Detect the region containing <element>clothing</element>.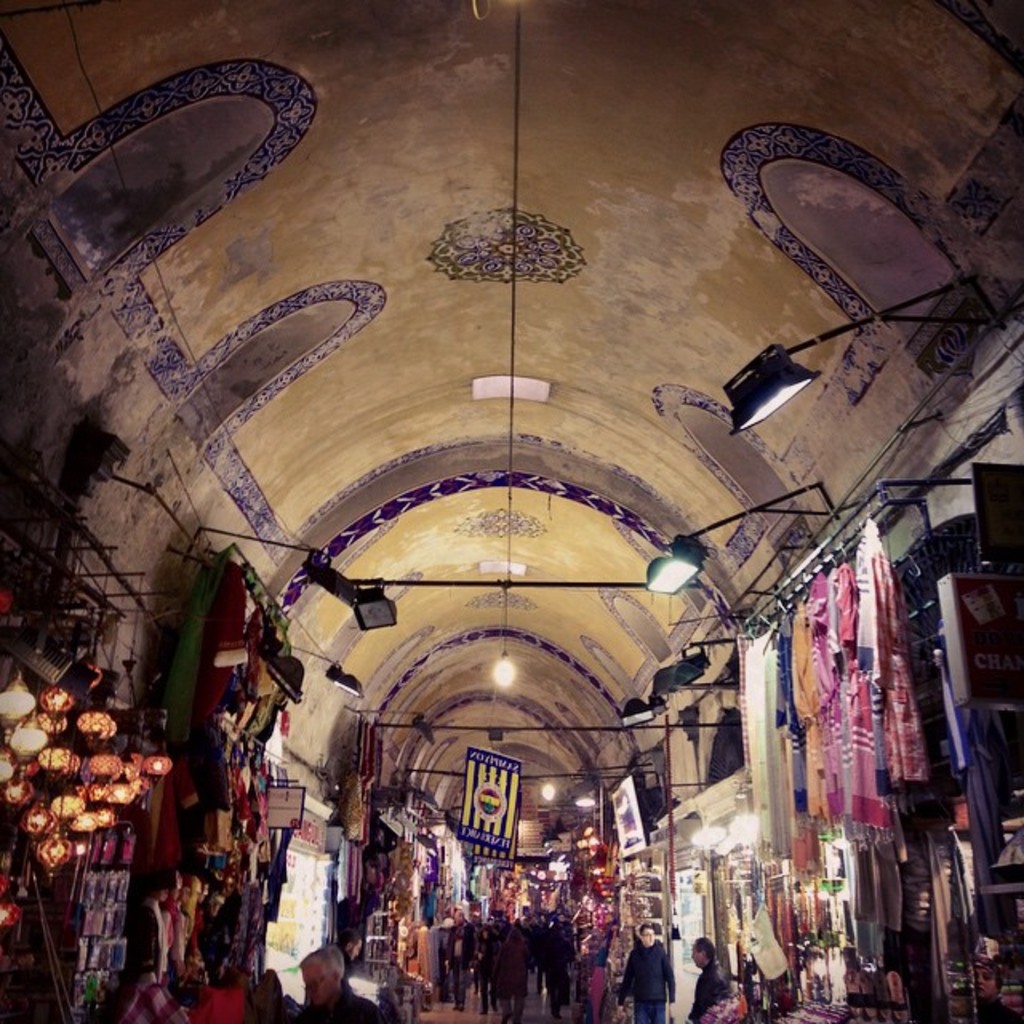
l=294, t=989, r=384, b=1022.
